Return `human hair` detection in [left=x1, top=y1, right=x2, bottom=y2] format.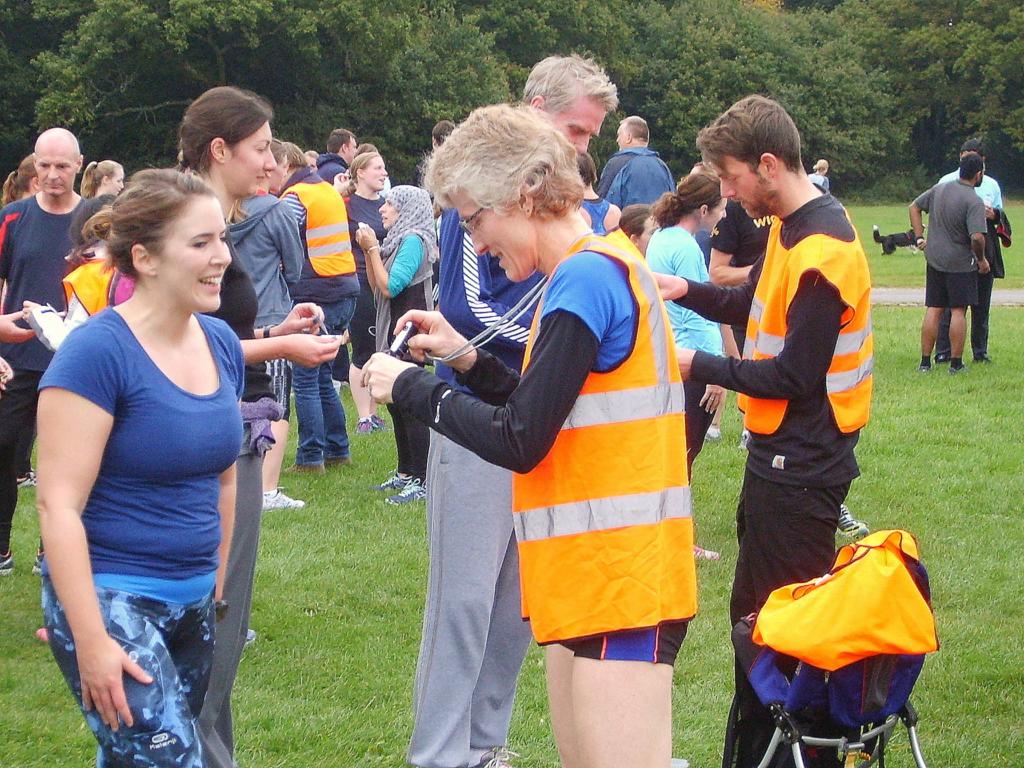
[left=79, top=157, right=123, bottom=197].
